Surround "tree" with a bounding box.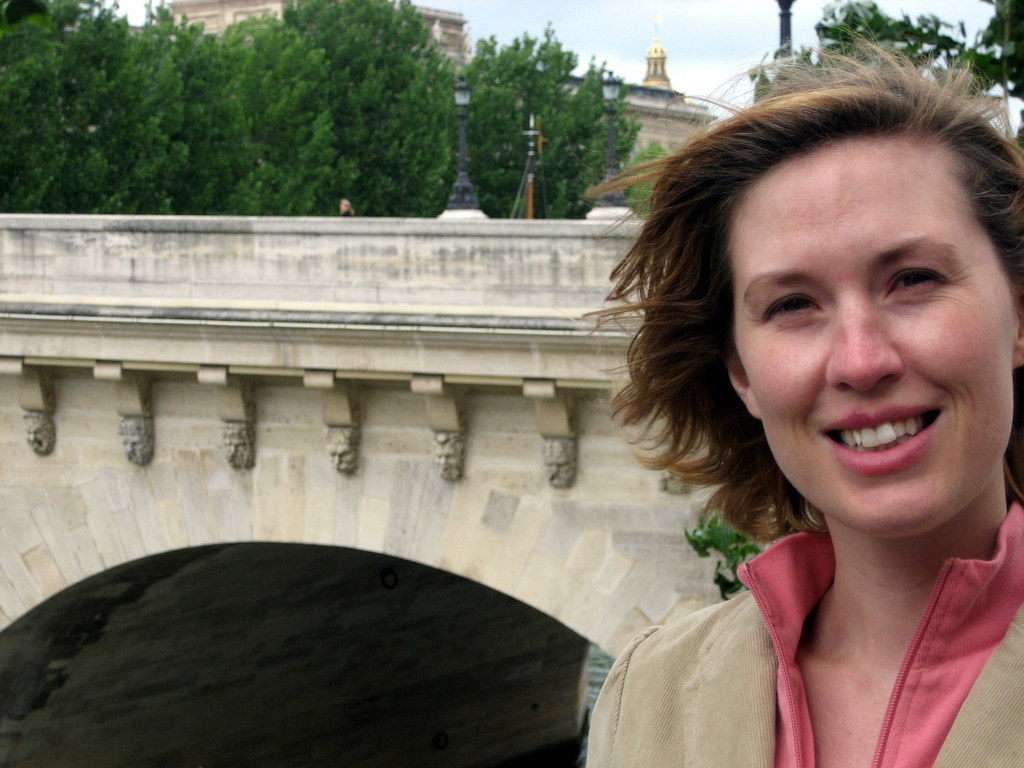
<region>445, 33, 618, 213</region>.
